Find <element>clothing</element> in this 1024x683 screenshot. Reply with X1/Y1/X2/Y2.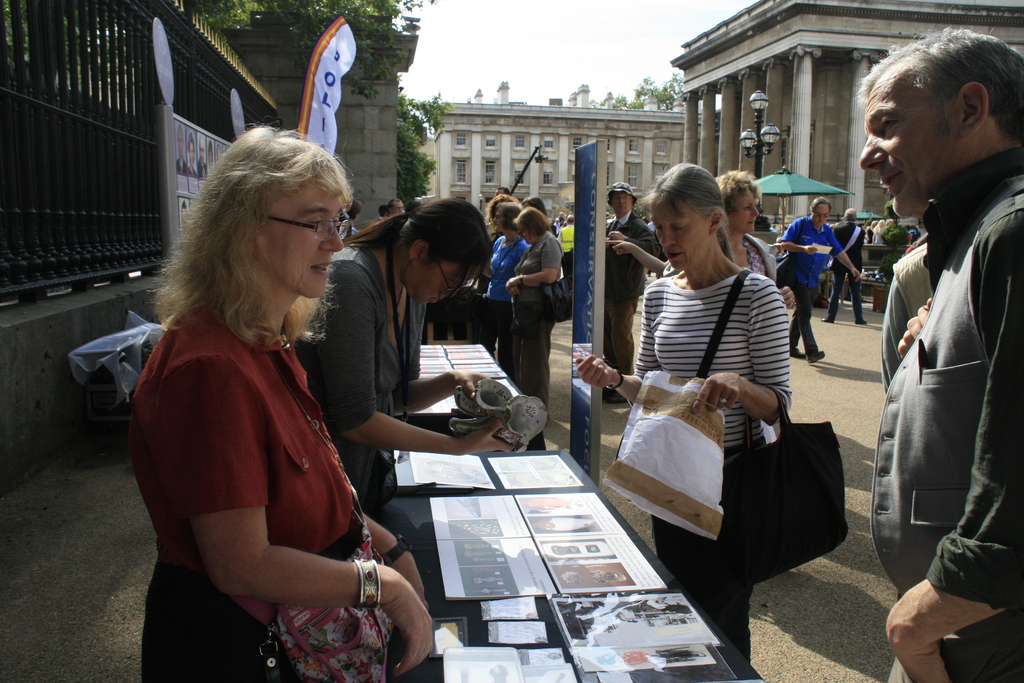
645/269/796/636.
